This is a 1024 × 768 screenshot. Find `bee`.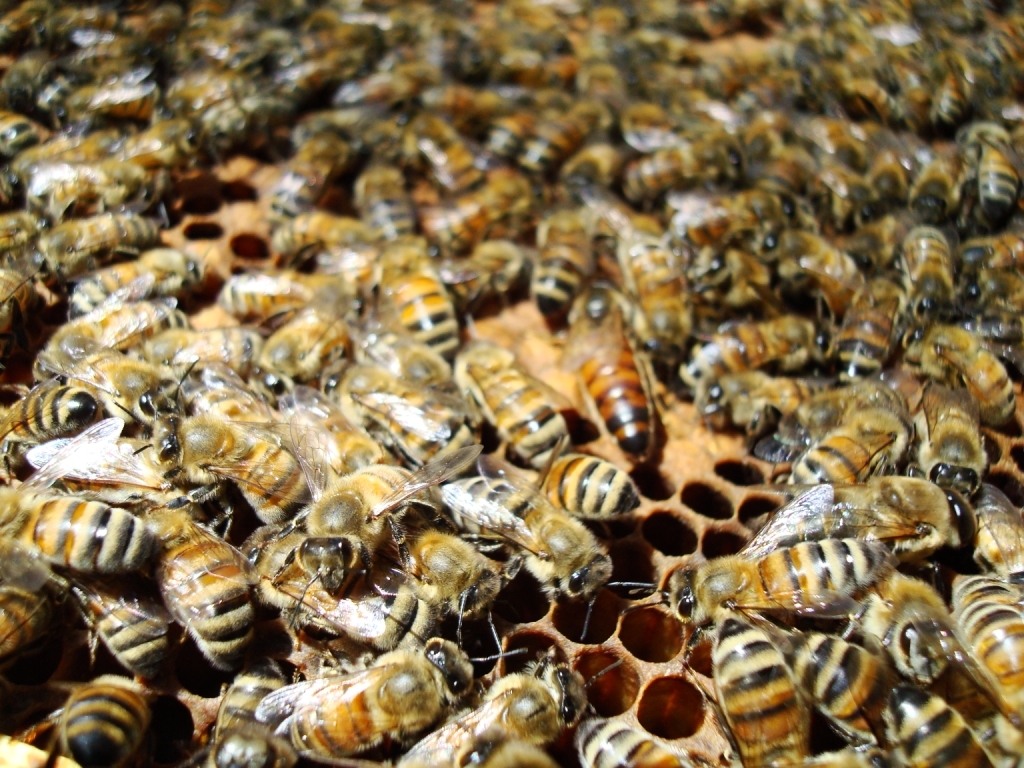
Bounding box: Rect(398, 648, 605, 767).
